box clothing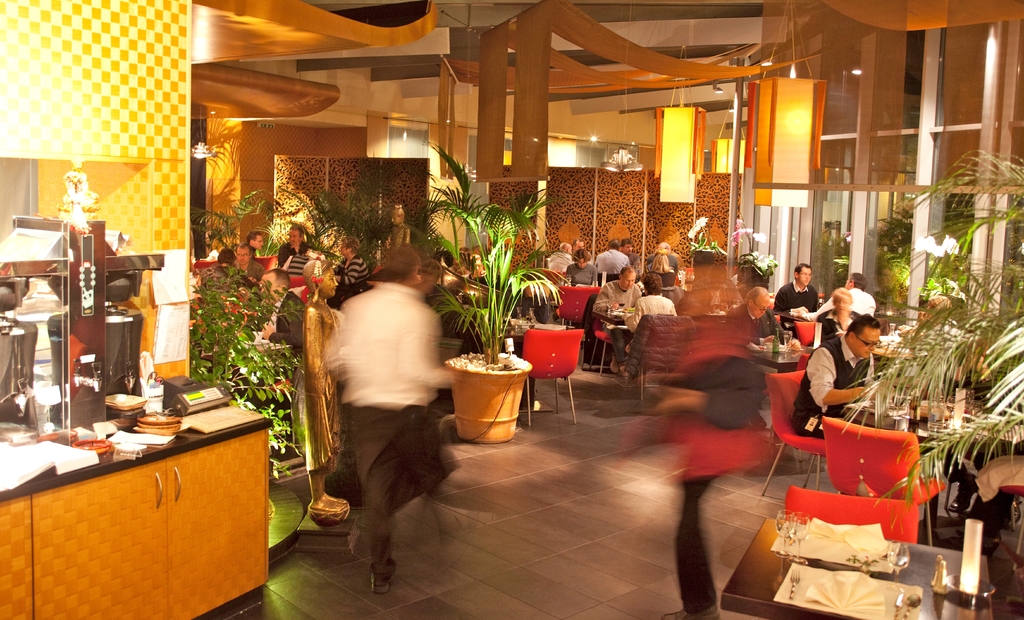
locate(623, 314, 696, 377)
